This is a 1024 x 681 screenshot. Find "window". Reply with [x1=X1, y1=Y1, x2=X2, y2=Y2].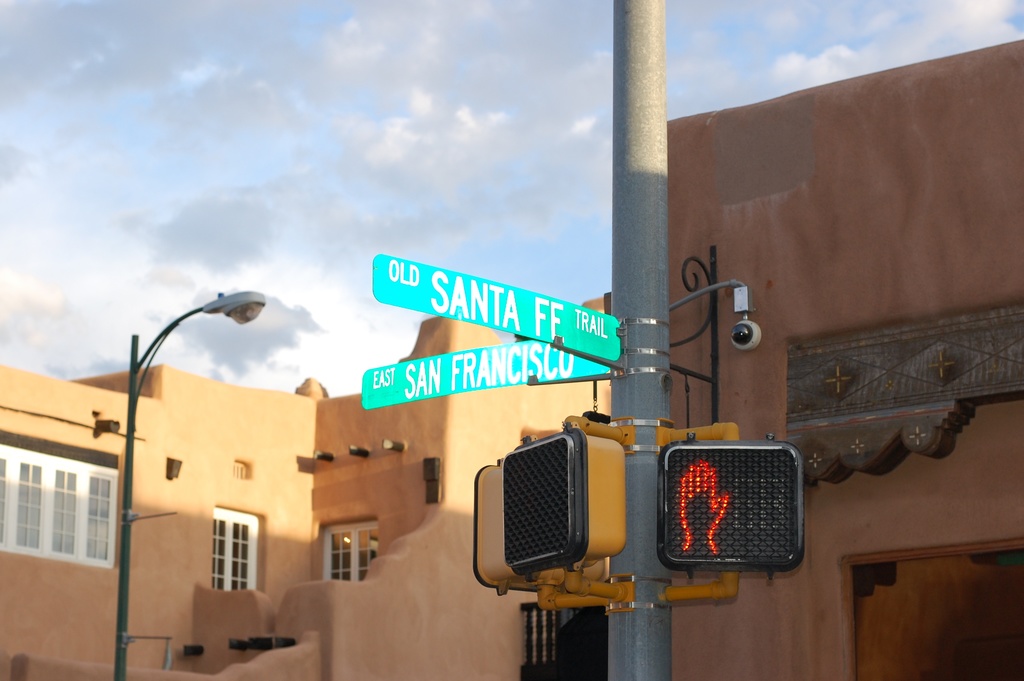
[x1=321, y1=520, x2=378, y2=587].
